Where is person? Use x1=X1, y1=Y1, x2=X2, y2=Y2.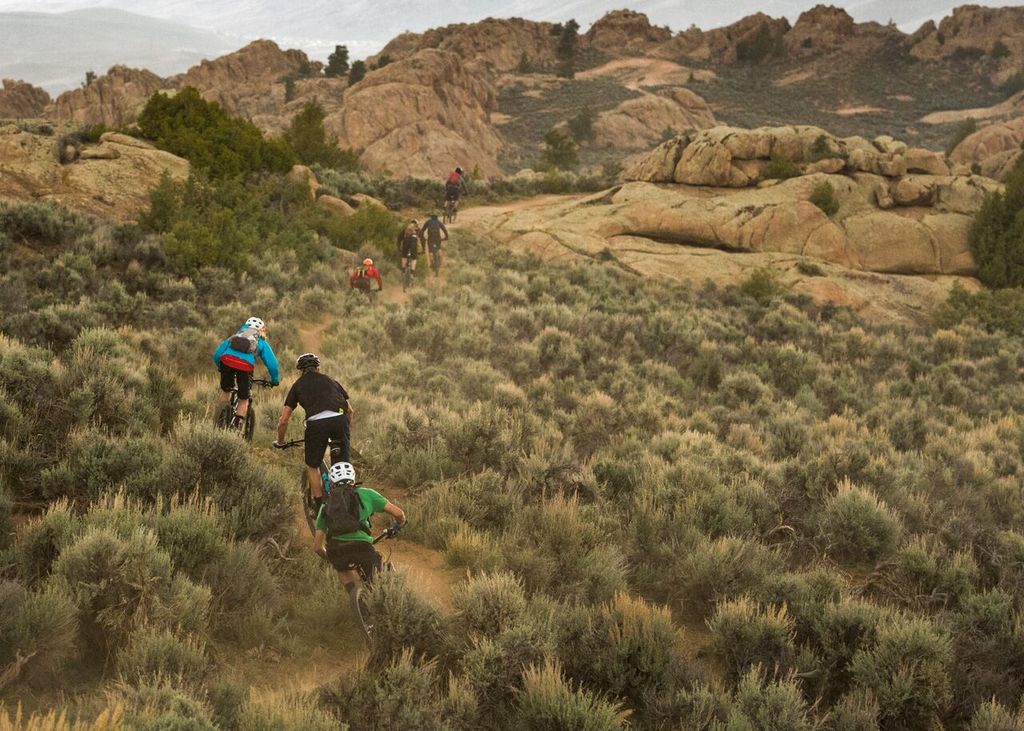
x1=281, y1=346, x2=343, y2=514.
